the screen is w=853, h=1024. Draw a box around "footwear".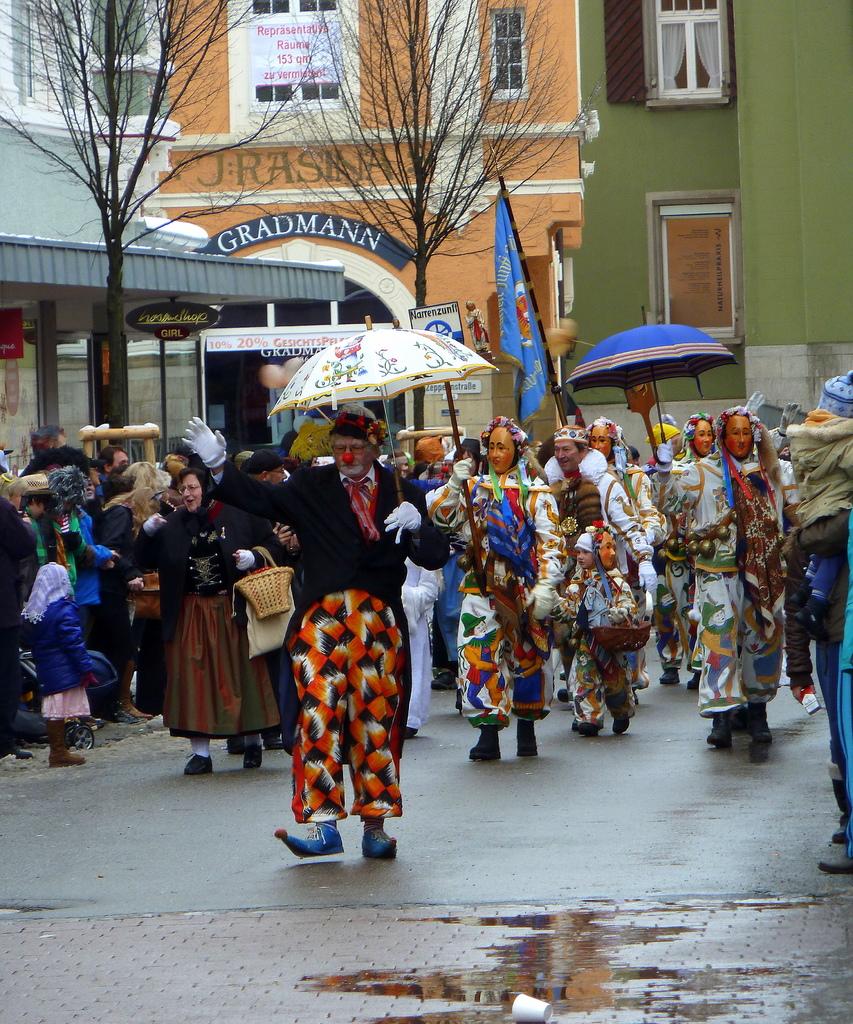
791:590:831:641.
